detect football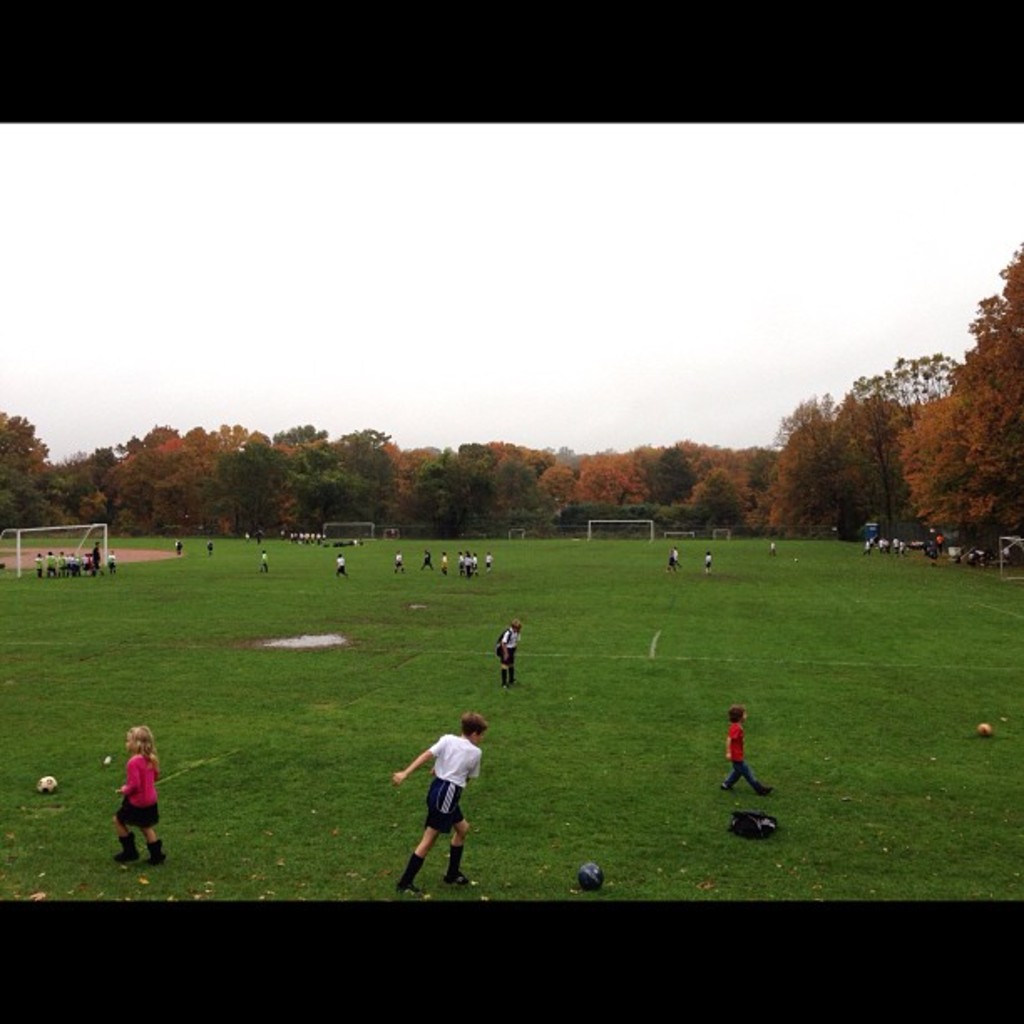
{"x1": 33, "y1": 770, "x2": 57, "y2": 791}
